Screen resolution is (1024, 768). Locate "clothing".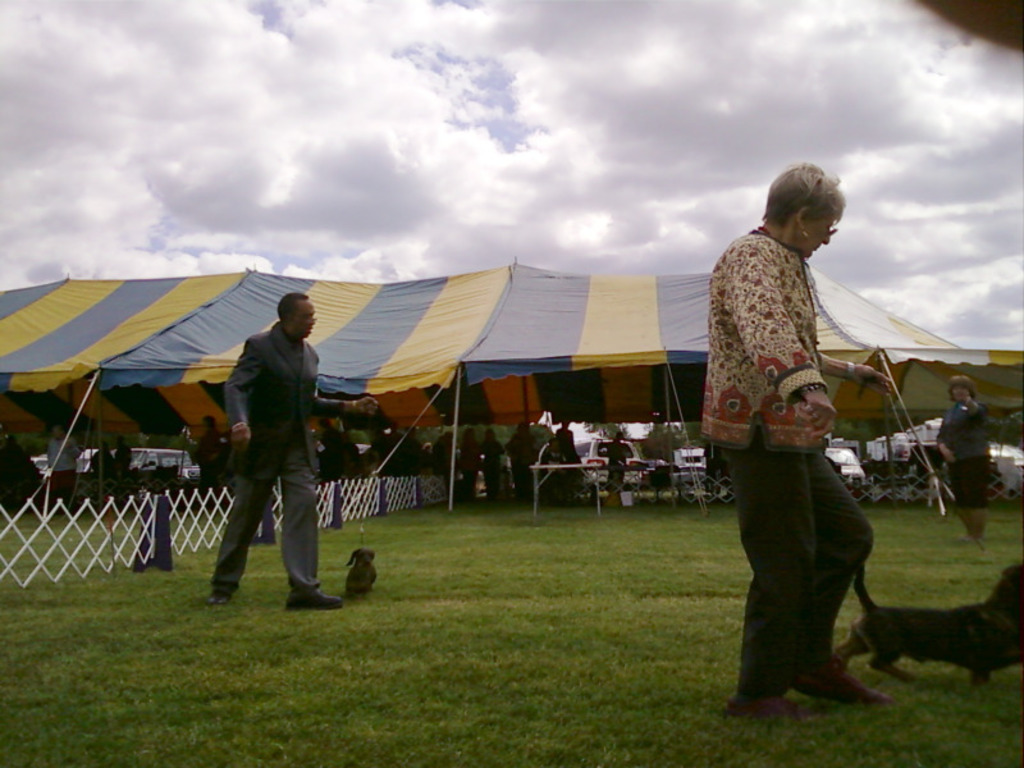
l=549, t=425, r=585, b=463.
